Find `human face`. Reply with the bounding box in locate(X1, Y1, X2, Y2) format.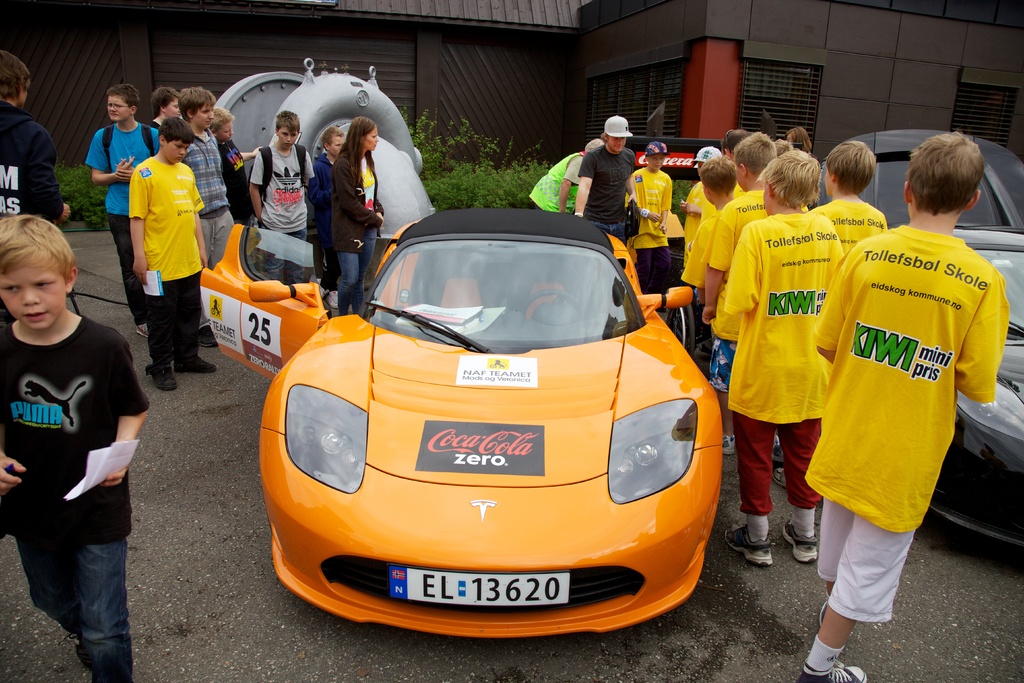
locate(192, 101, 218, 126).
